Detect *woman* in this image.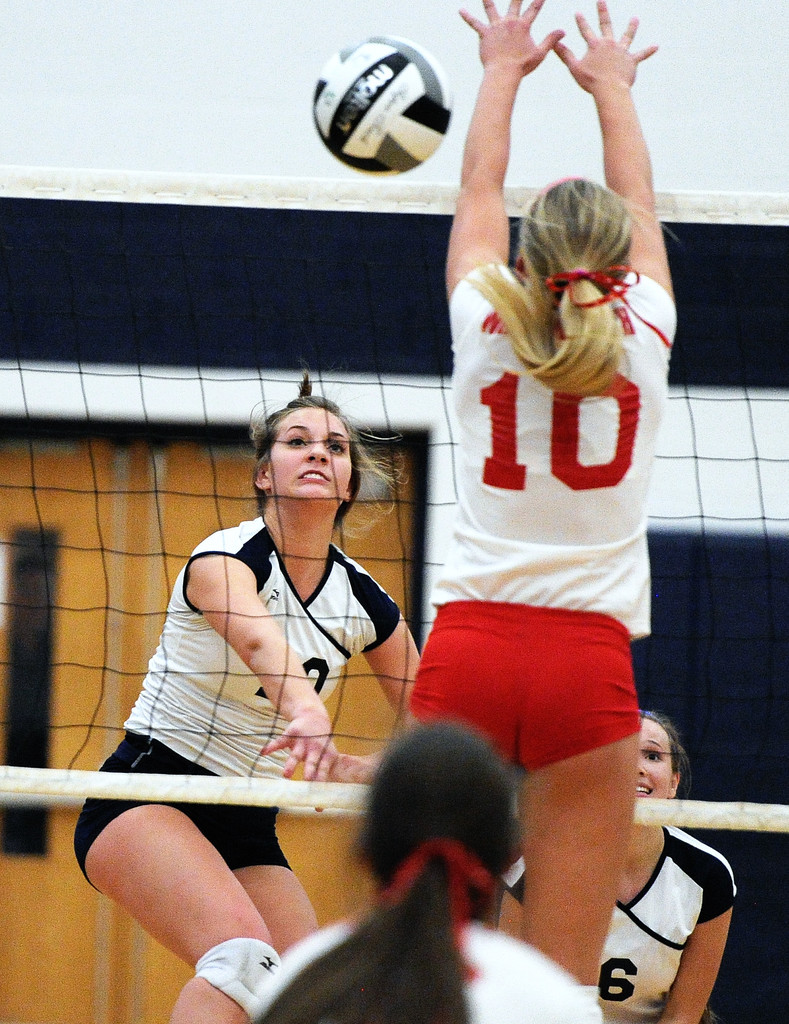
Detection: {"x1": 71, "y1": 337, "x2": 502, "y2": 919}.
